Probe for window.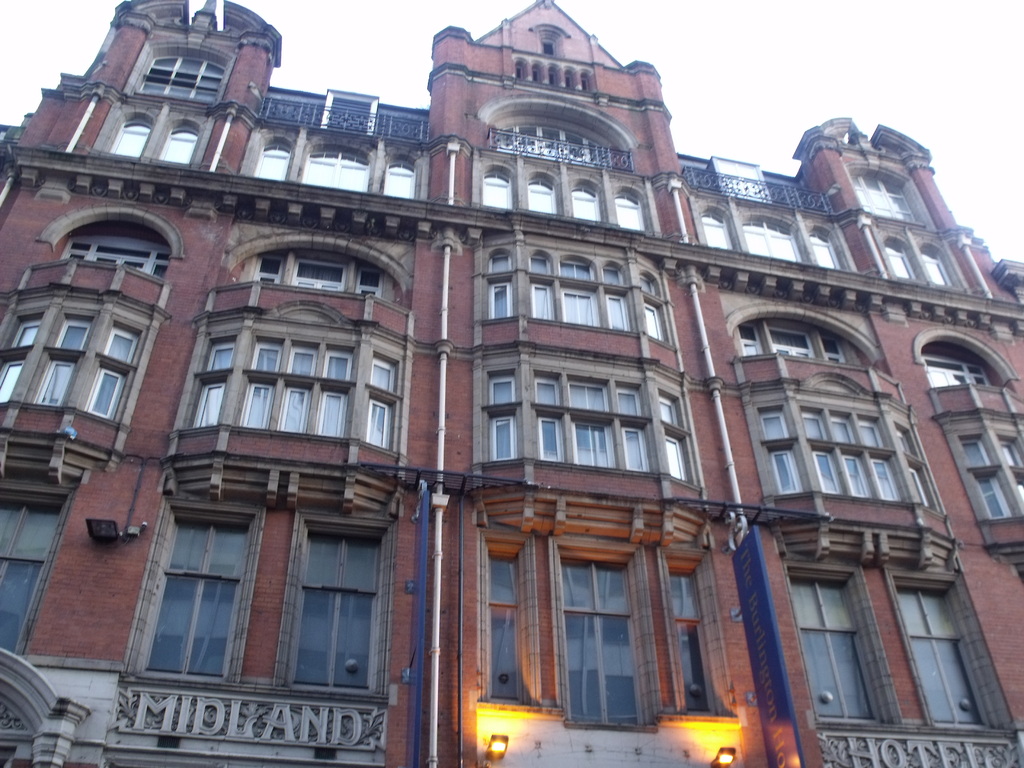
Probe result: [659, 393, 678, 426].
